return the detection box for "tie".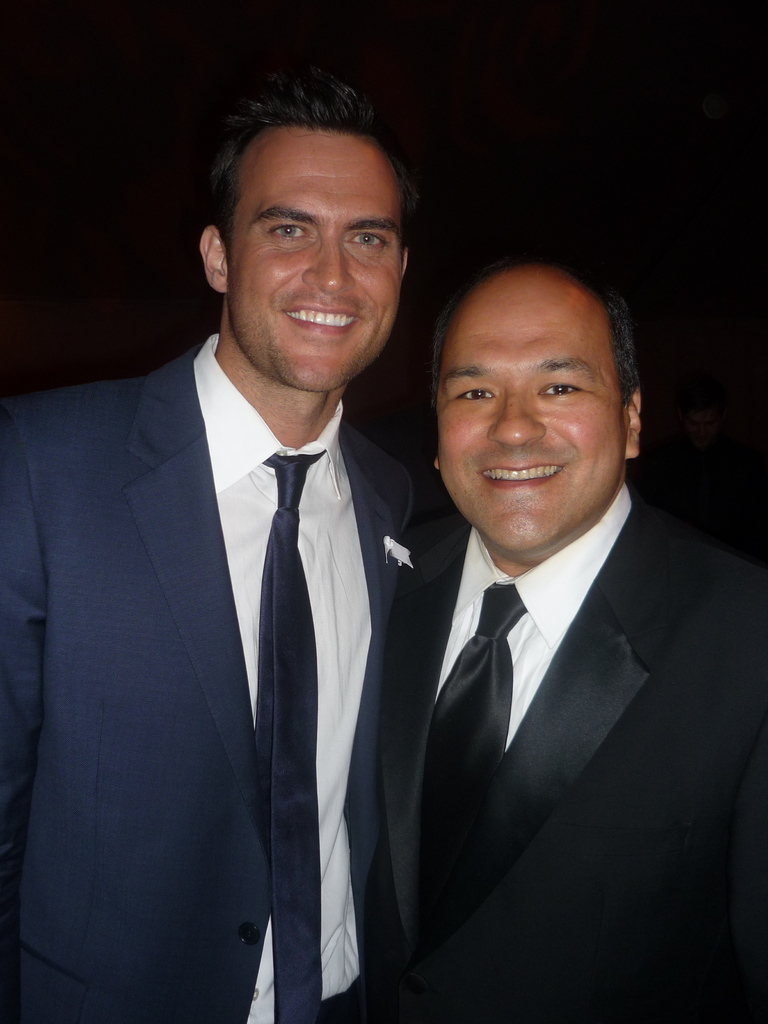
260,452,330,1023.
